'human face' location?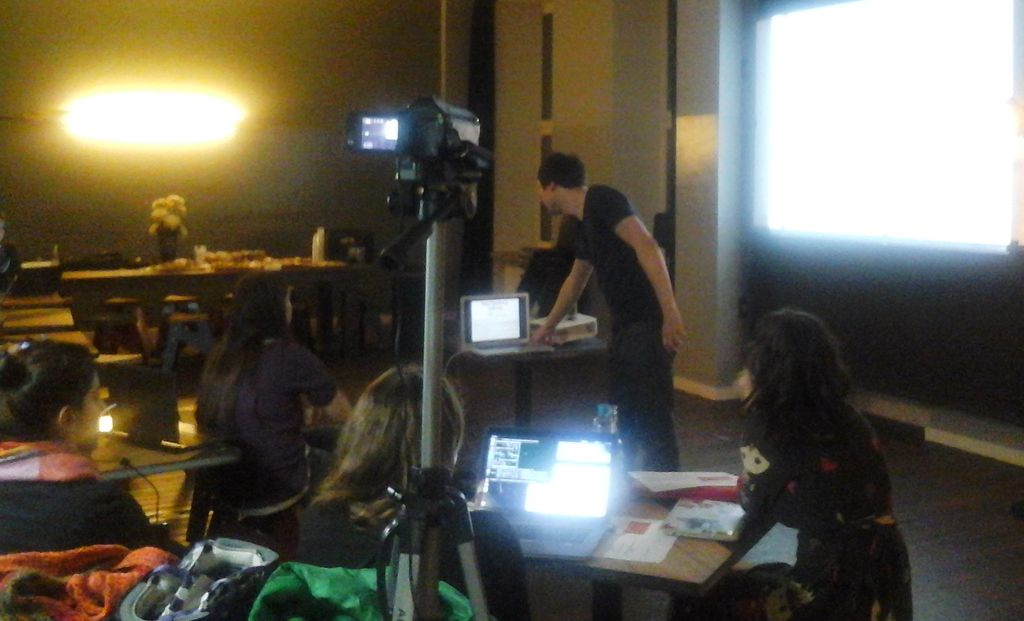
(74,372,108,452)
